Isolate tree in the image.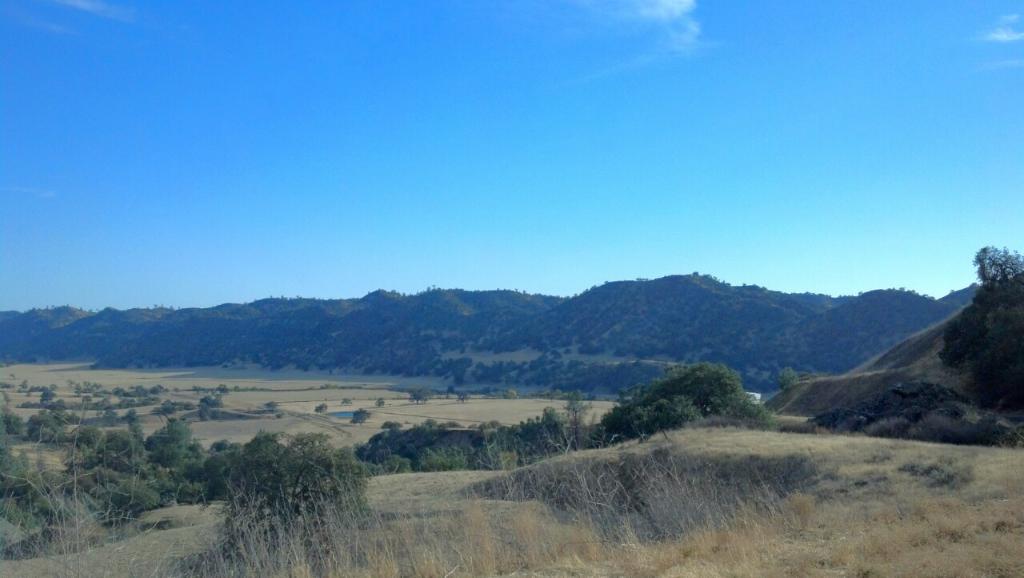
Isolated region: (219,429,378,547).
